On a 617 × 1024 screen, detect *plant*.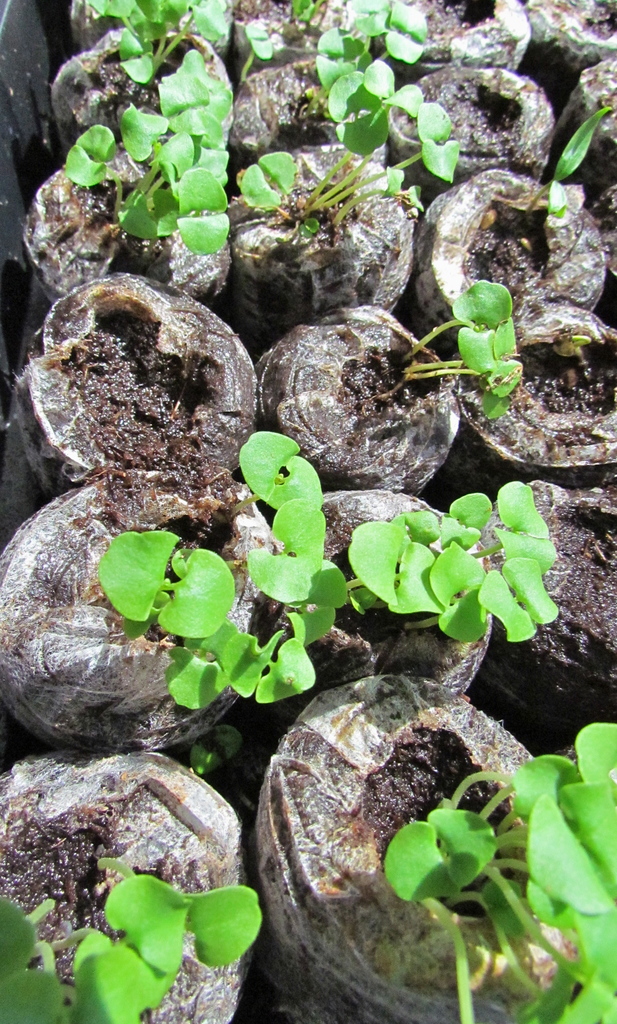
BBox(404, 281, 526, 426).
